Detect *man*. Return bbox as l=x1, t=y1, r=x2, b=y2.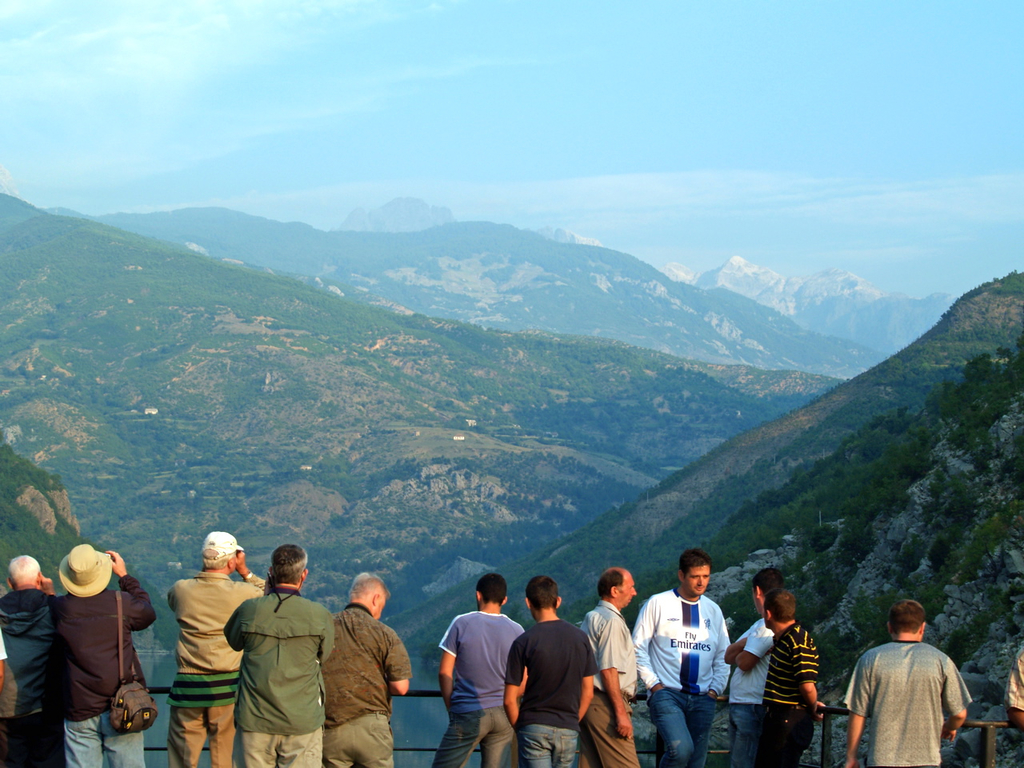
l=502, t=574, r=603, b=767.
